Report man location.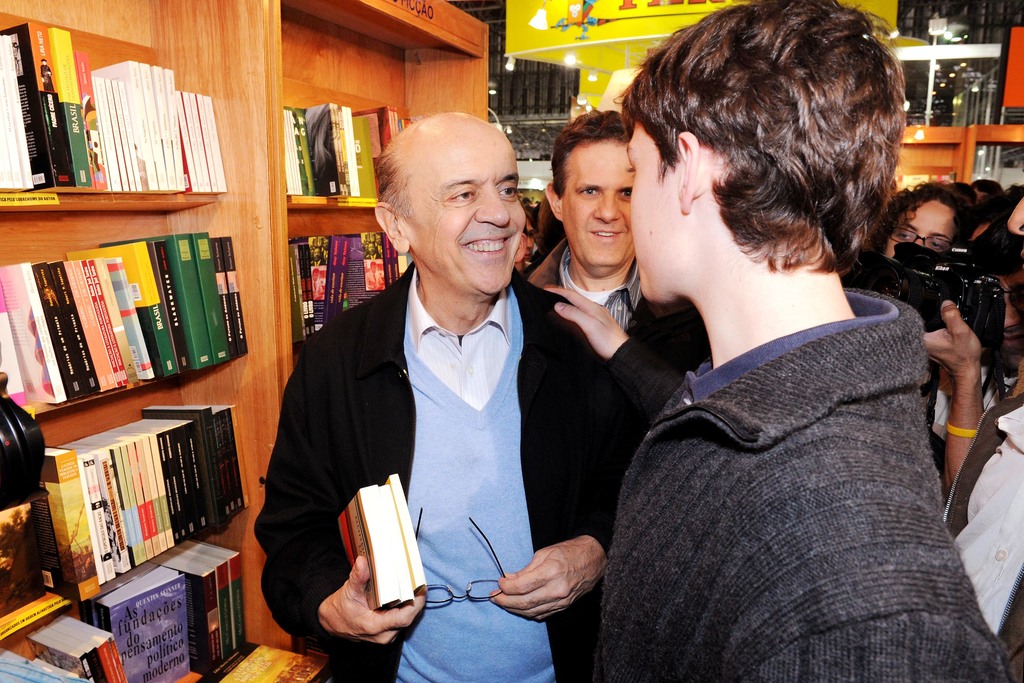
Report: 525:107:708:372.
